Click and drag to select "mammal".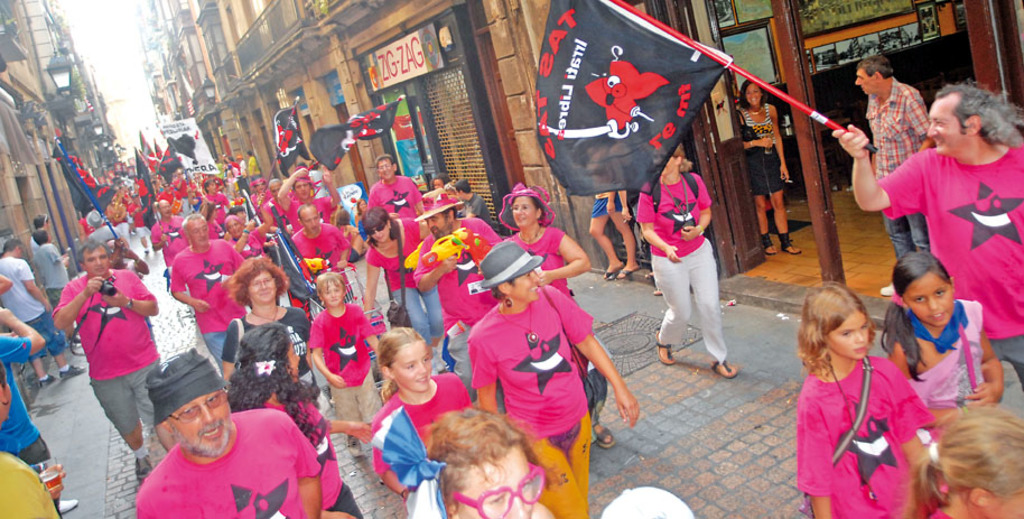
Selection: BBox(409, 409, 552, 518).
